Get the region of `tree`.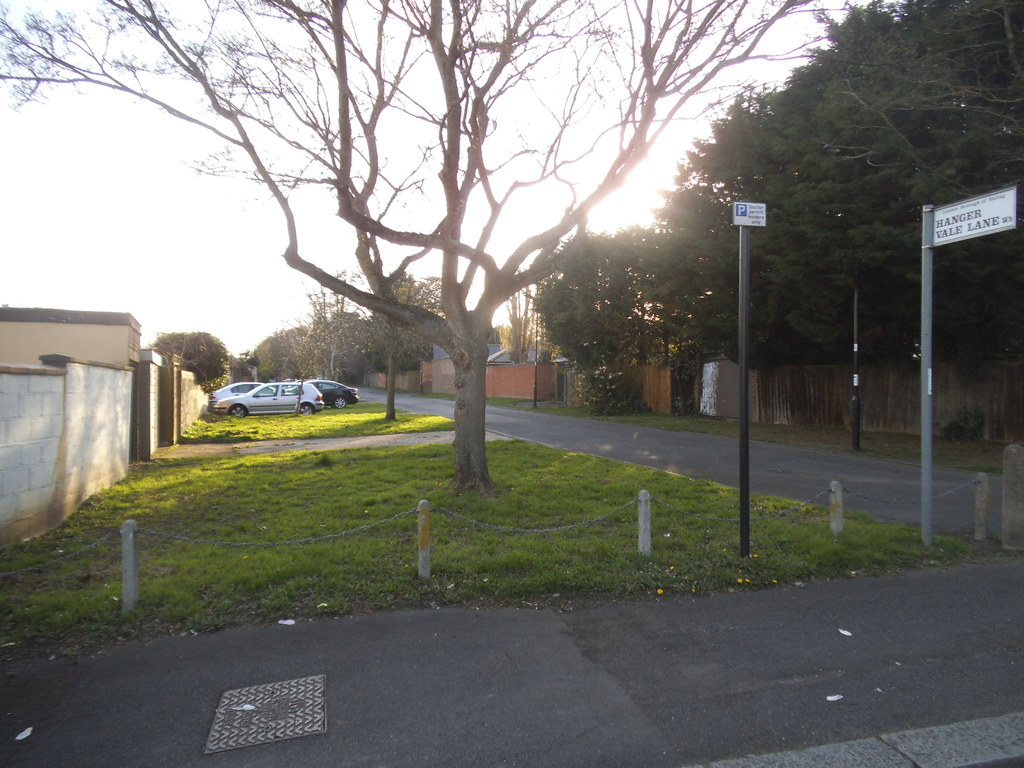
bbox(144, 324, 235, 396).
